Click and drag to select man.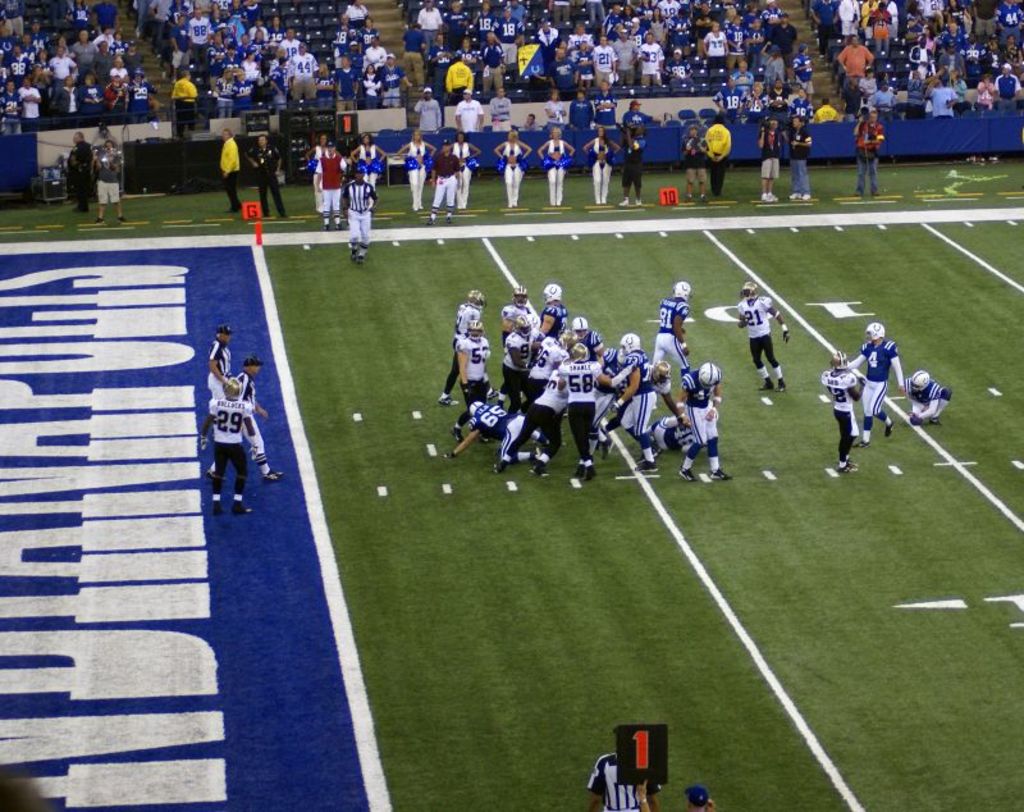
Selection: box=[250, 18, 268, 38].
